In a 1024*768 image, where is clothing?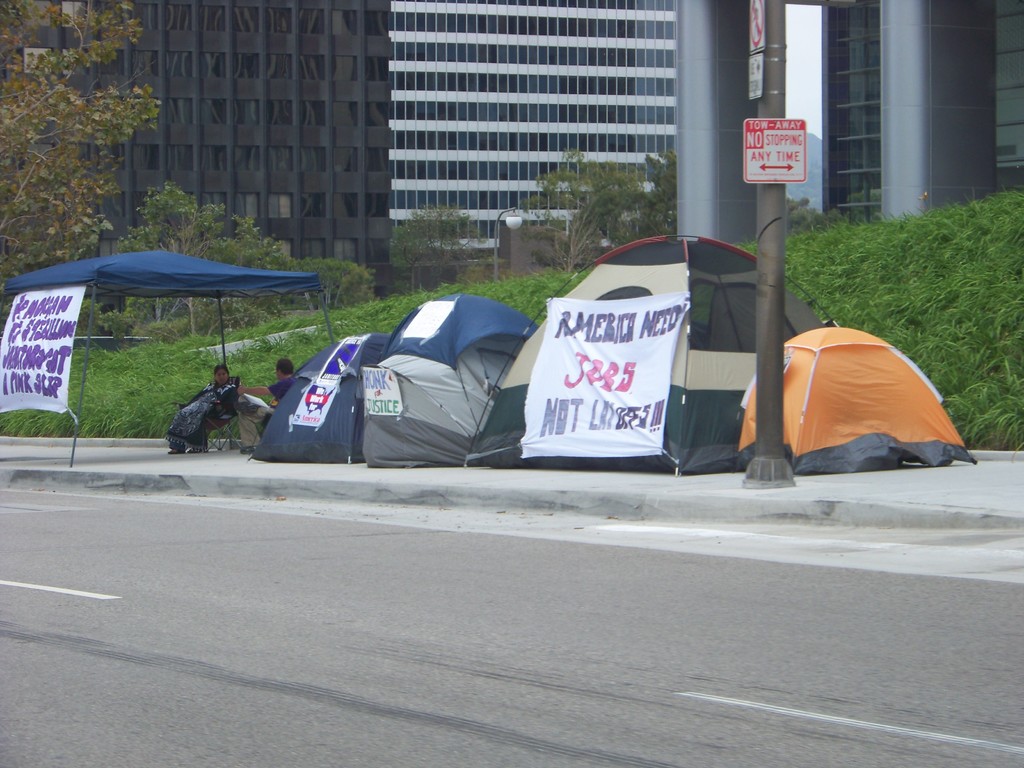
[250, 358, 306, 415].
